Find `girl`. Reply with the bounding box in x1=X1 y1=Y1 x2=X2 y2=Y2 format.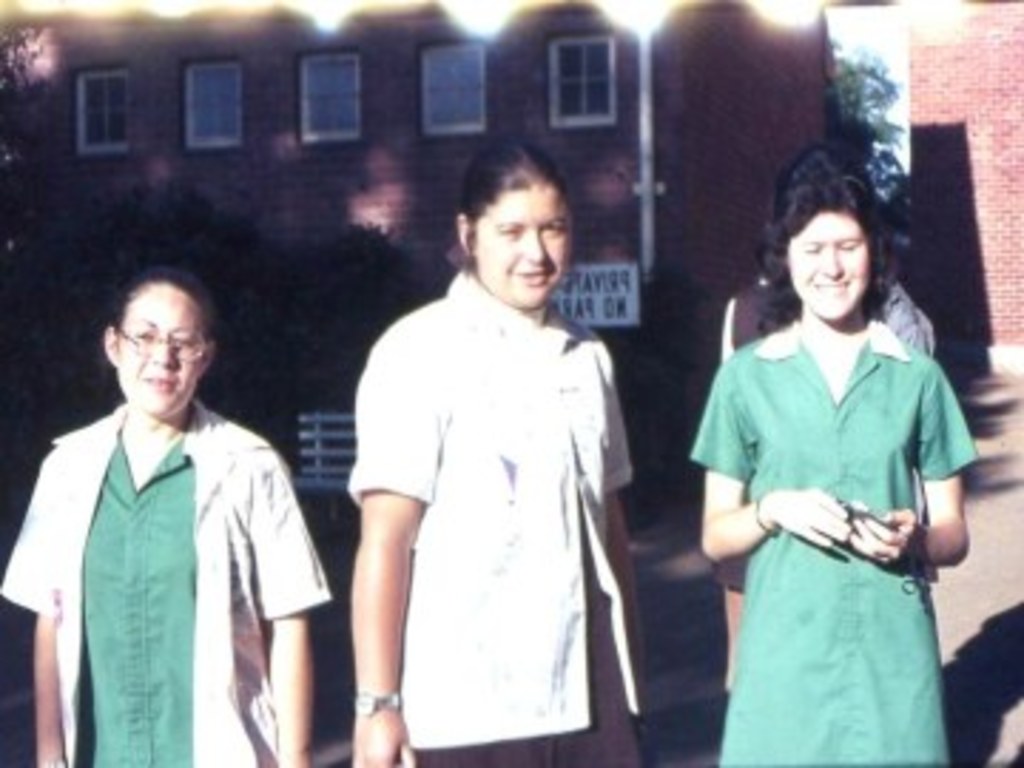
x1=350 y1=145 x2=643 y2=765.
